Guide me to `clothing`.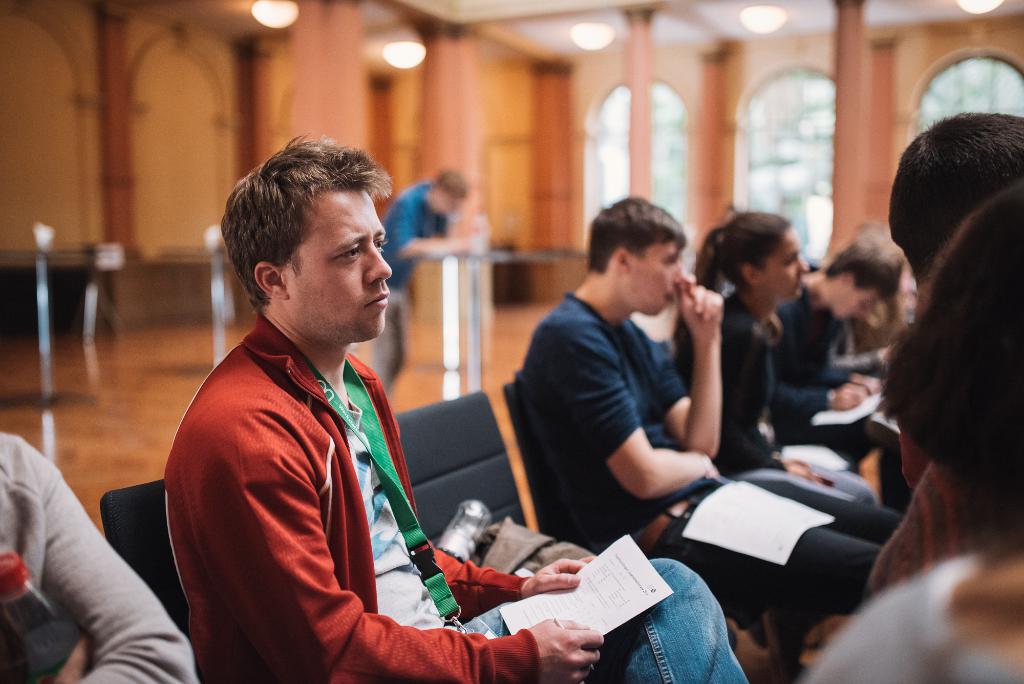
Guidance: (left=773, top=284, right=879, bottom=464).
